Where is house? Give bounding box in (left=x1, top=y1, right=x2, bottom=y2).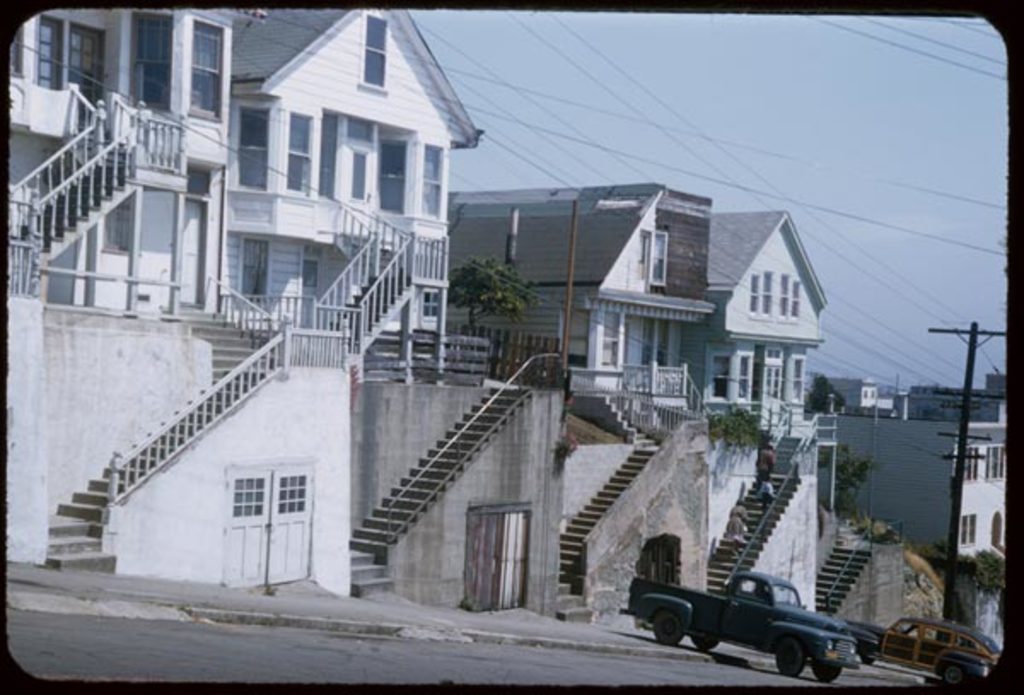
(left=802, top=386, right=1022, bottom=656).
